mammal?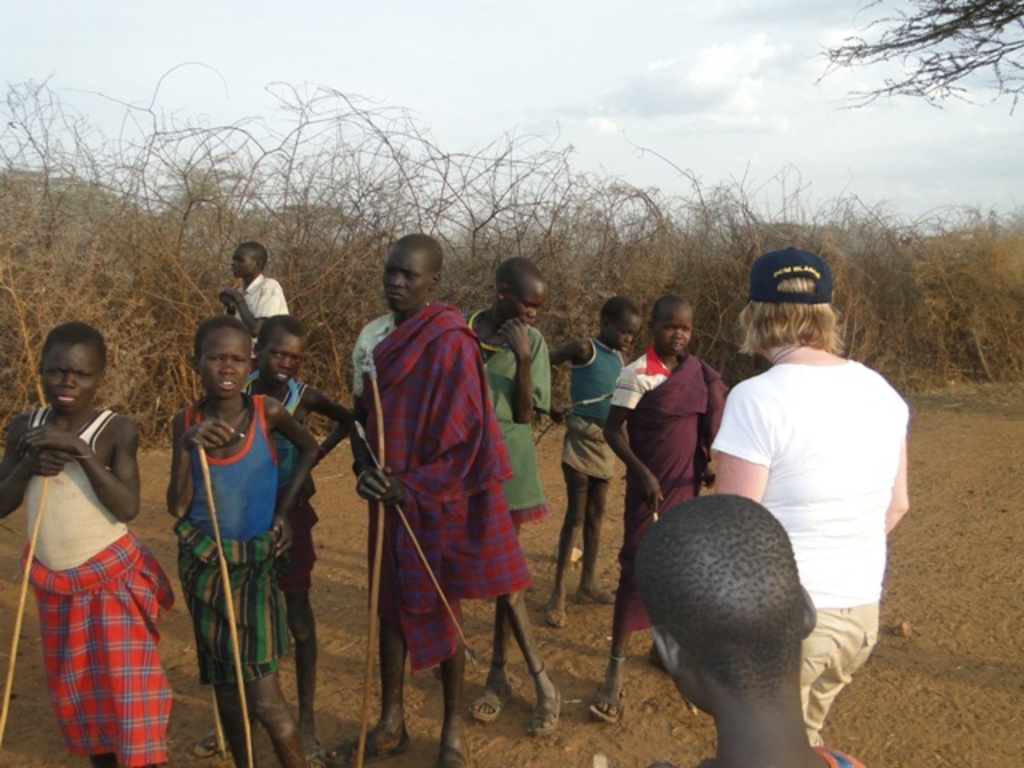
rect(0, 318, 168, 766)
